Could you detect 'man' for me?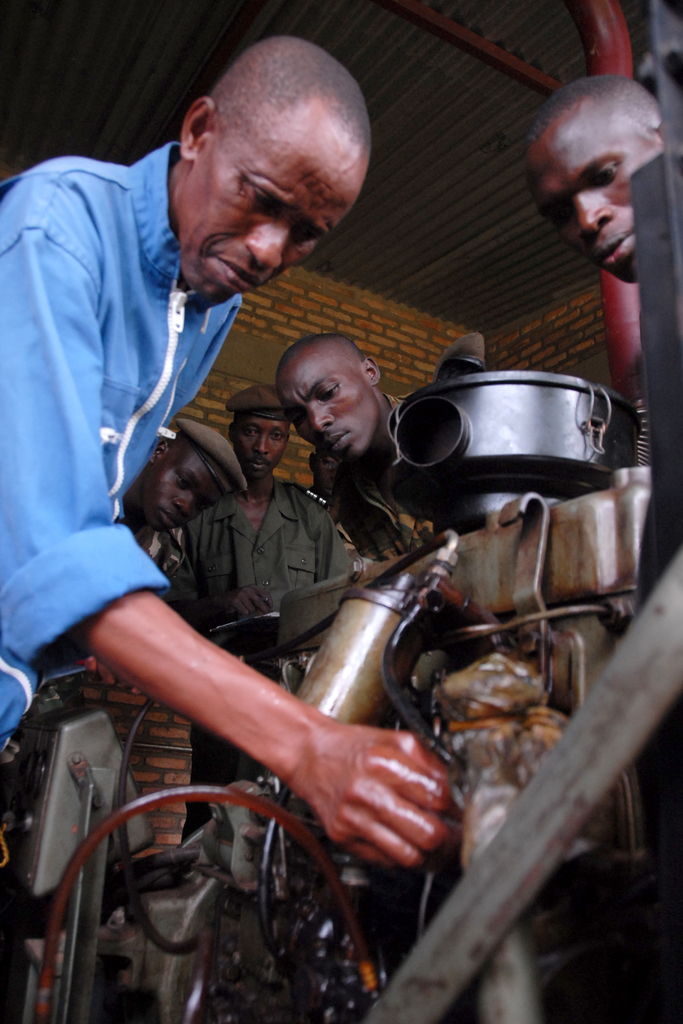
Detection result: bbox(163, 390, 353, 633).
